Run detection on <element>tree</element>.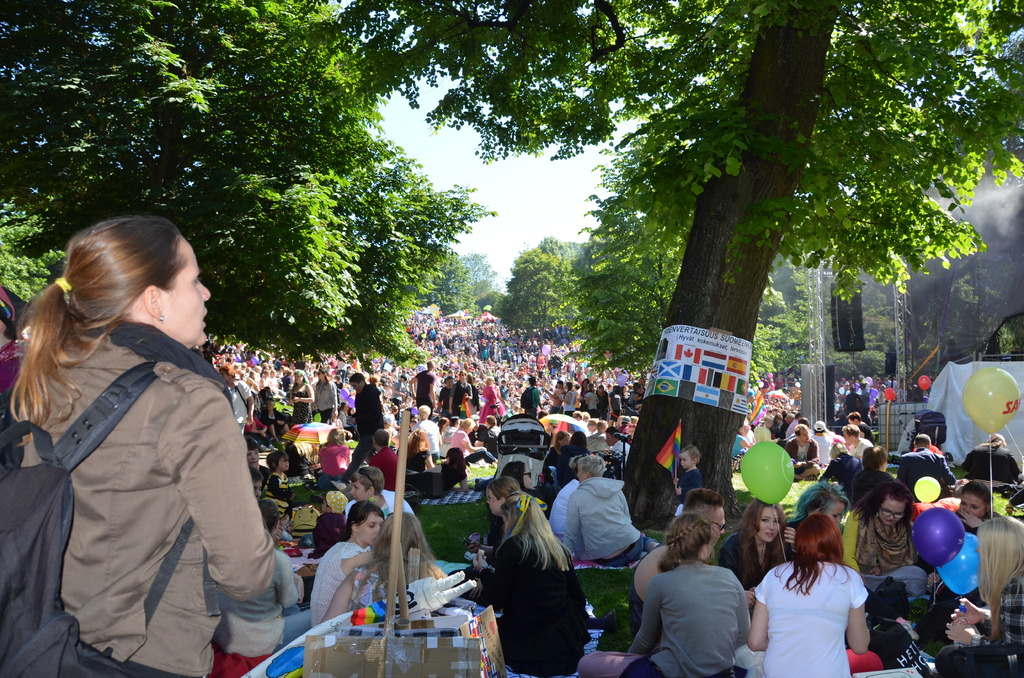
Result: x1=490 y1=244 x2=583 y2=334.
